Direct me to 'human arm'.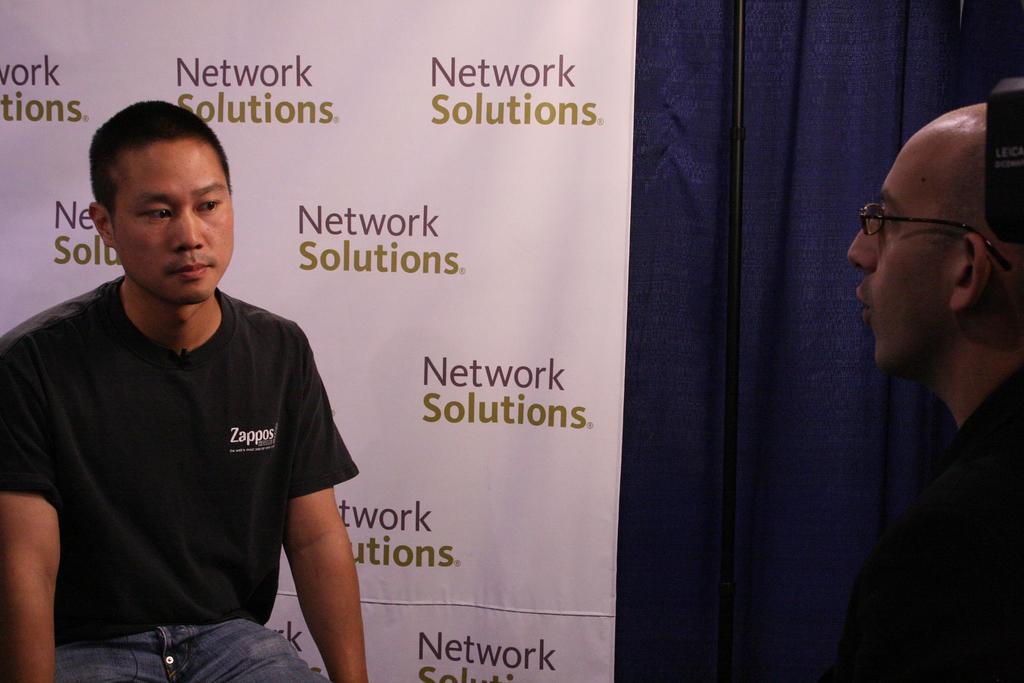
Direction: <box>268,422,371,679</box>.
